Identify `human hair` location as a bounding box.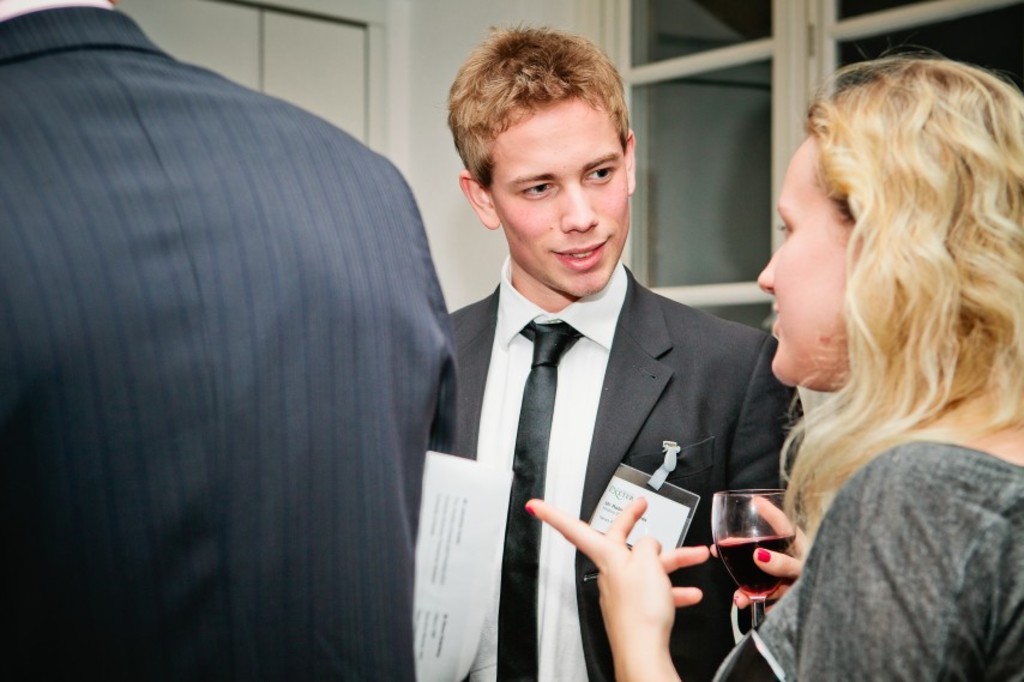
pyautogui.locateOnScreen(773, 36, 1001, 537).
